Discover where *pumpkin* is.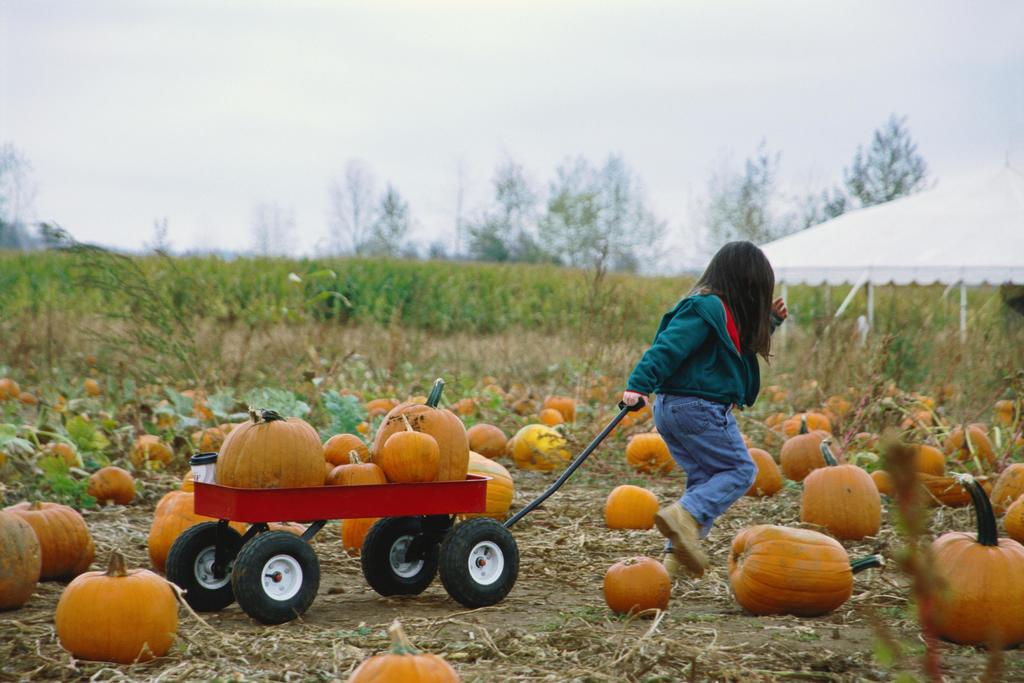
Discovered at box(332, 451, 393, 488).
